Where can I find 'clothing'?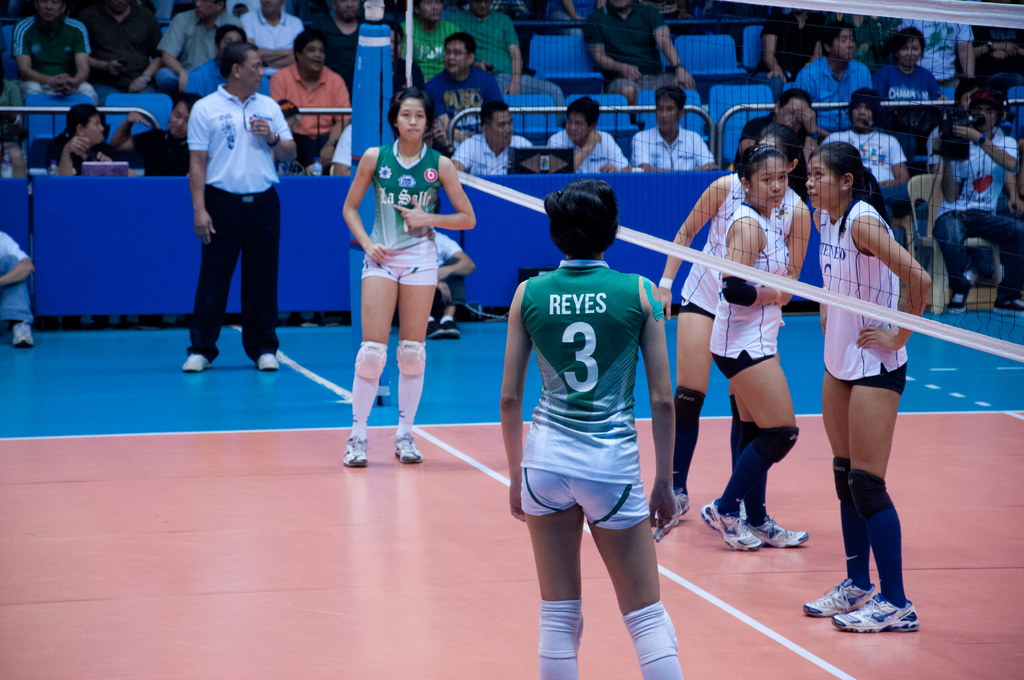
You can find it at (x1=427, y1=238, x2=463, y2=316).
